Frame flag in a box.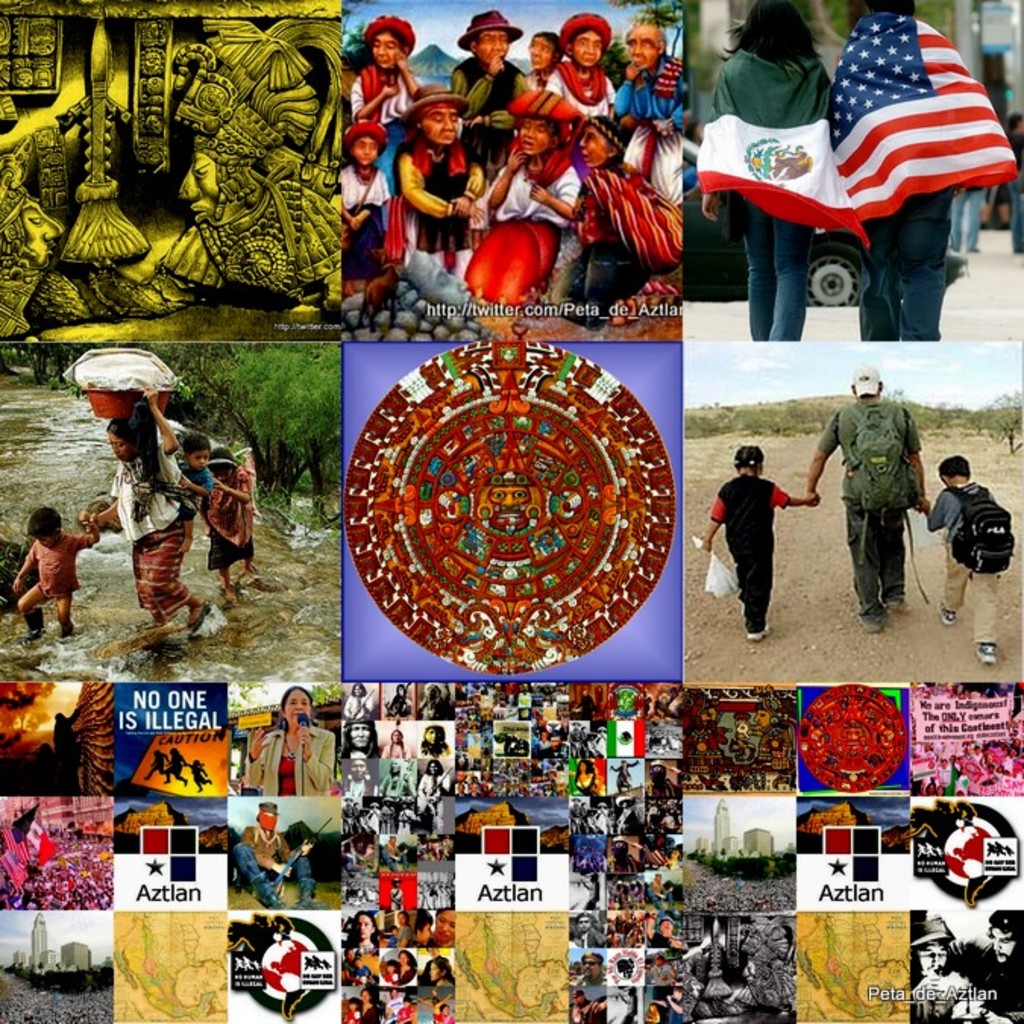
select_region(690, 47, 869, 249).
